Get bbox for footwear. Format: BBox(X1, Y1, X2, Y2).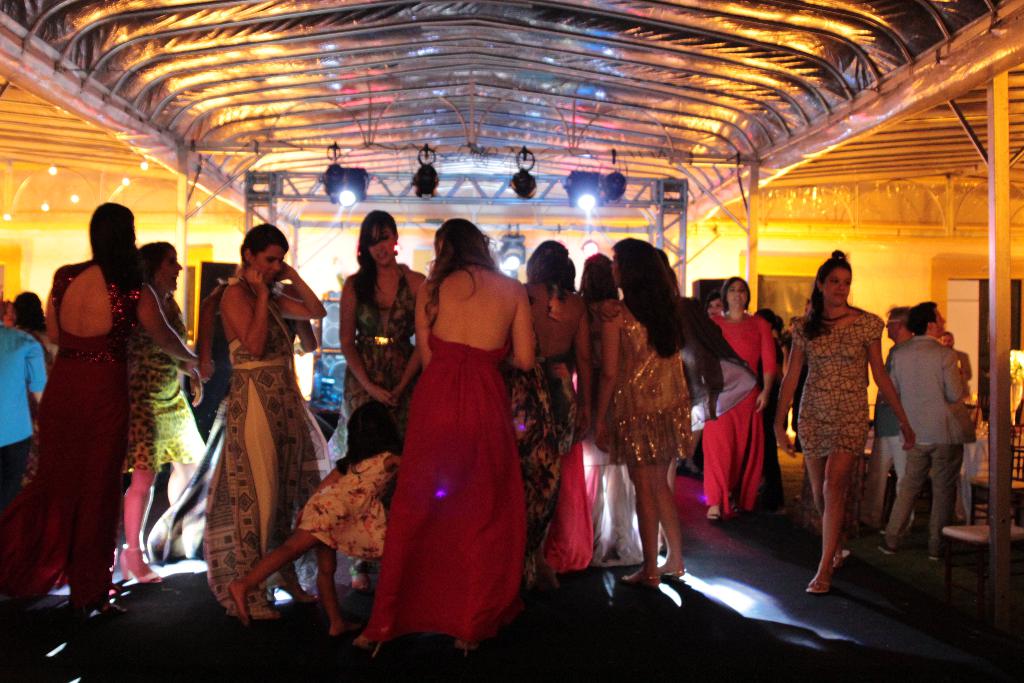
BBox(806, 573, 836, 593).
